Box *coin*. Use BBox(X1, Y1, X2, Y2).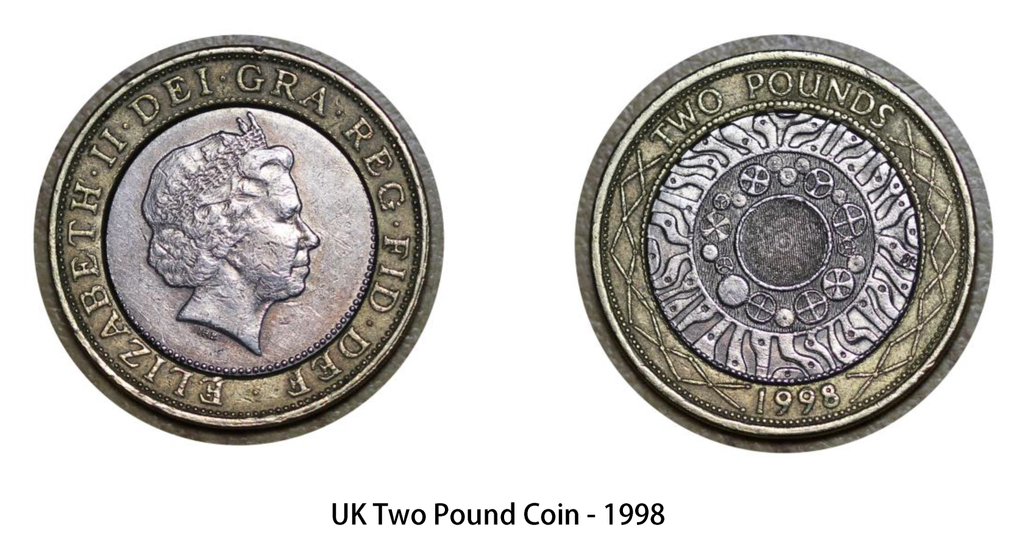
BBox(573, 33, 989, 450).
